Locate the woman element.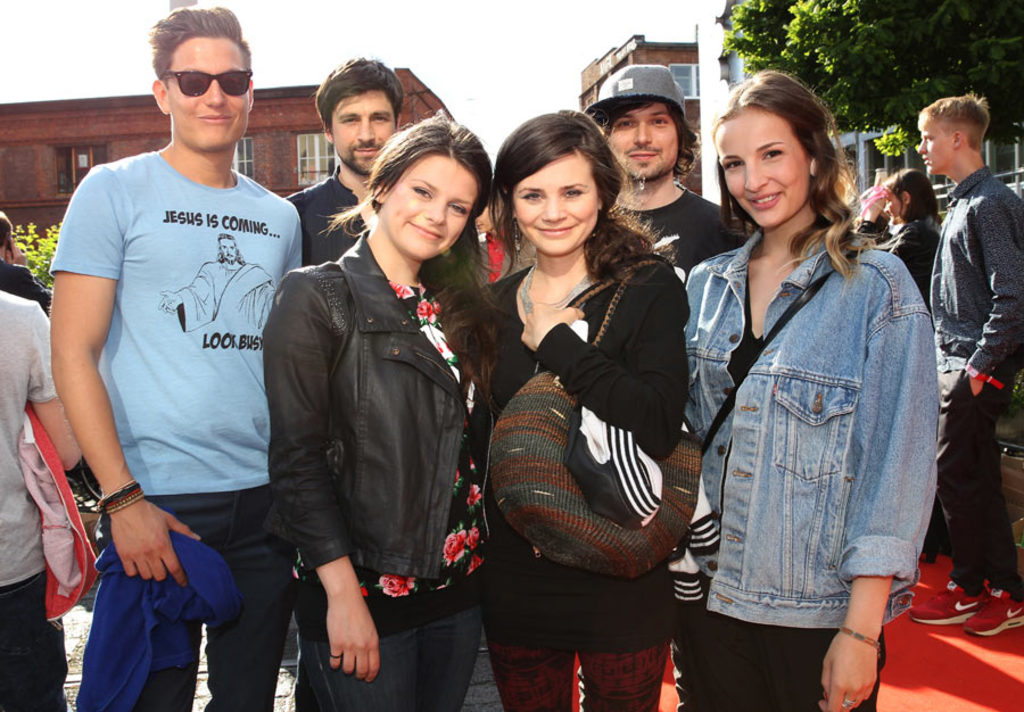
Element bbox: crop(261, 106, 499, 711).
